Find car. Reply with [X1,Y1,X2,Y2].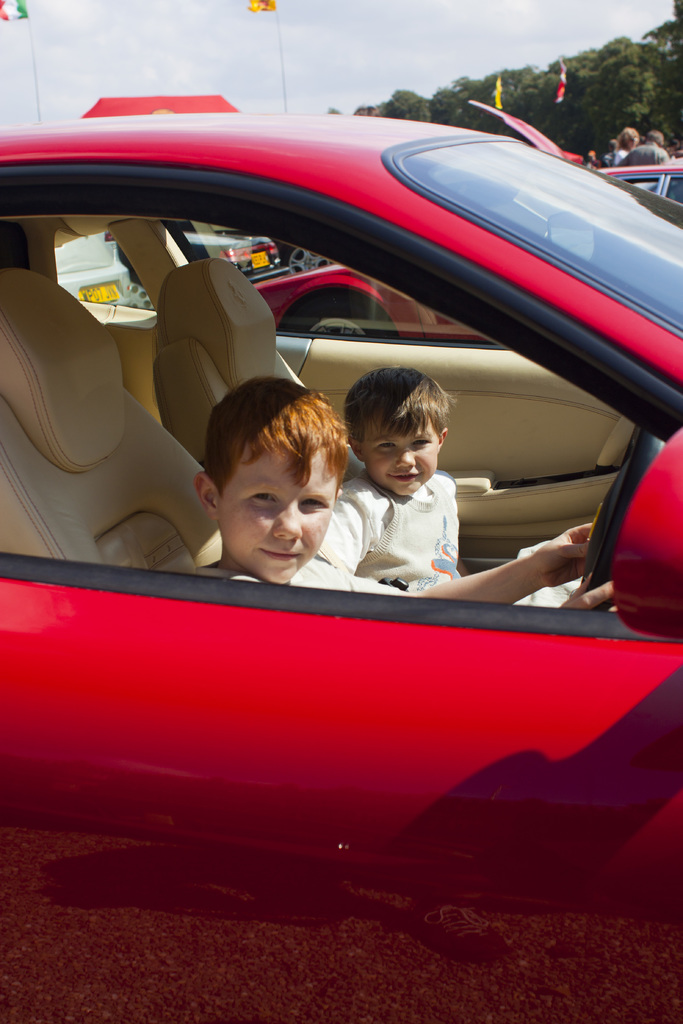
[272,241,333,279].
